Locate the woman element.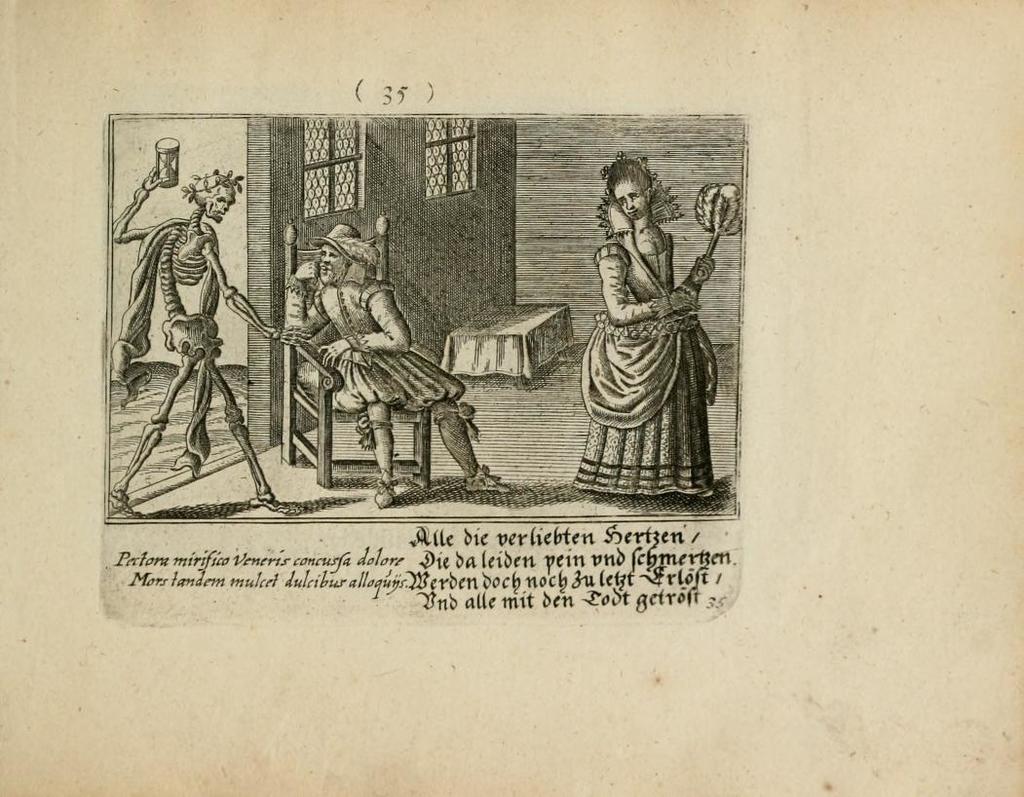
Element bbox: crop(573, 135, 722, 495).
